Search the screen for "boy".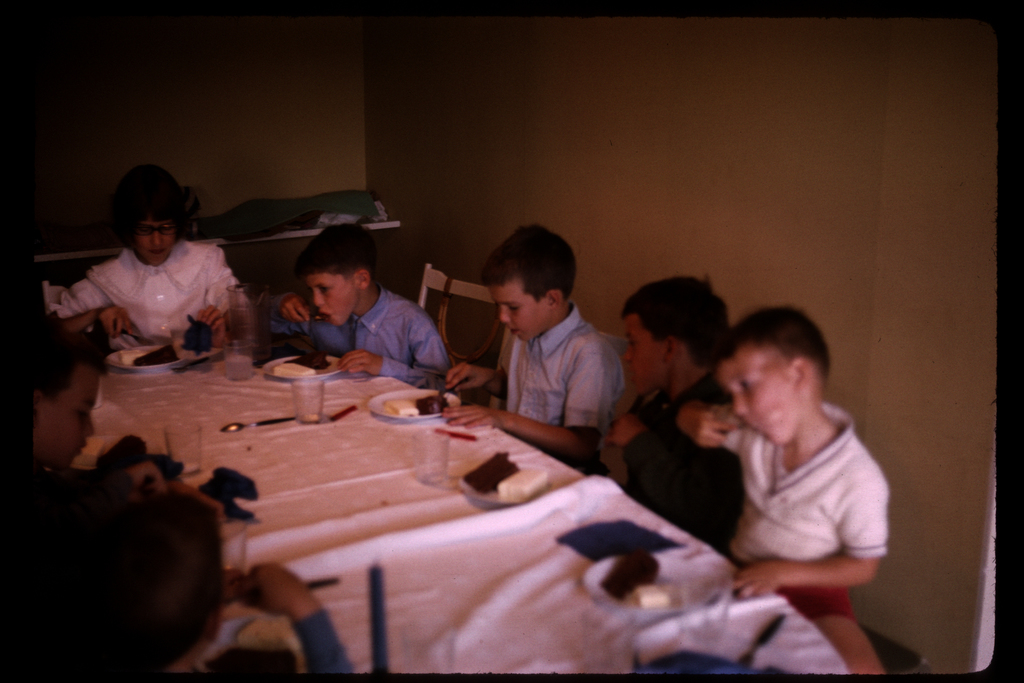
Found at 620, 276, 732, 565.
